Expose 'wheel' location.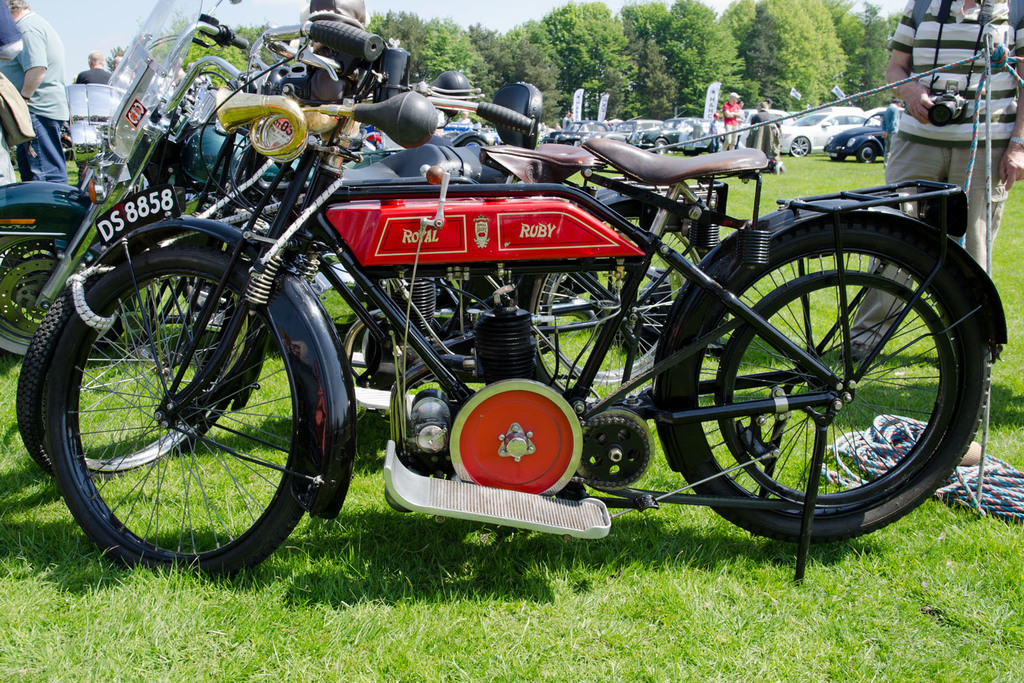
Exposed at x1=0, y1=218, x2=95, y2=377.
